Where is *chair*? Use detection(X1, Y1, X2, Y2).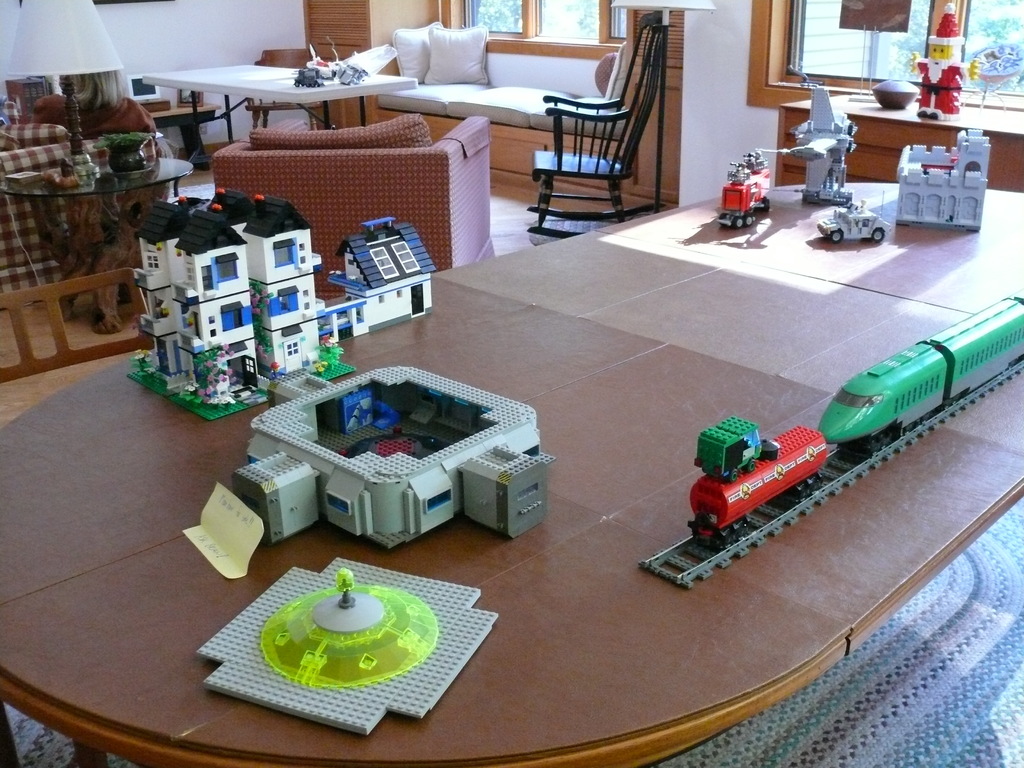
detection(0, 119, 170, 307).
